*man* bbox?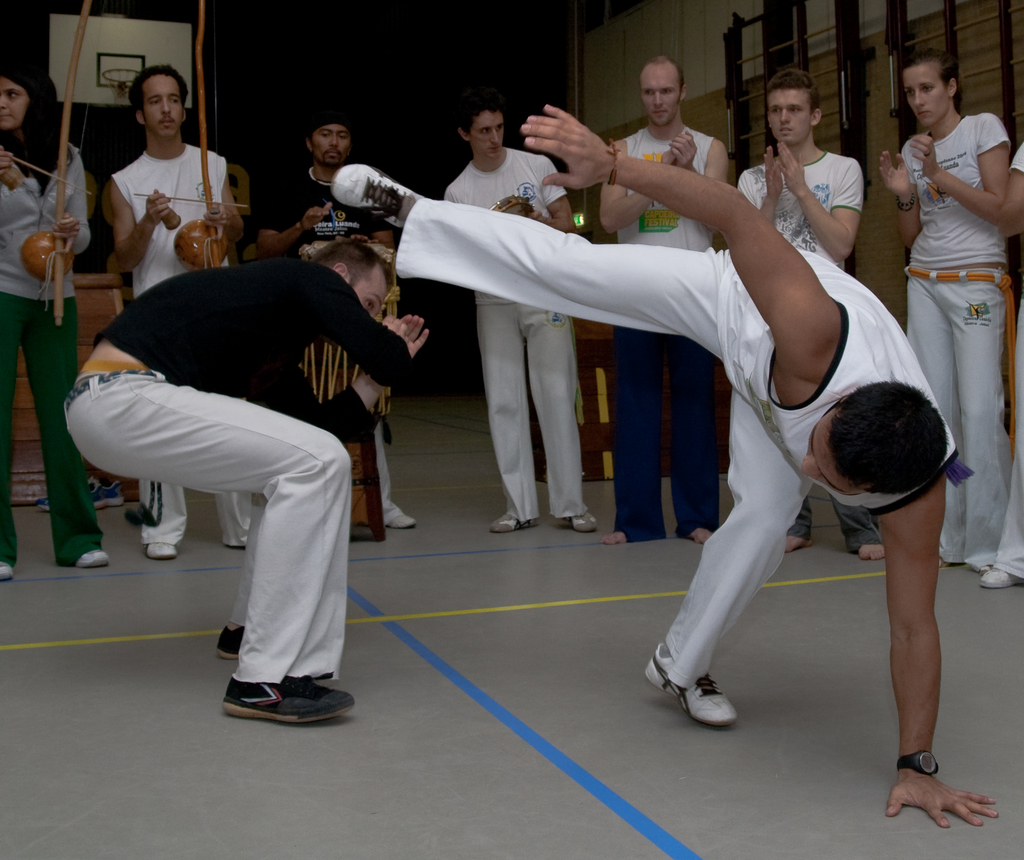
Rect(735, 70, 884, 563)
